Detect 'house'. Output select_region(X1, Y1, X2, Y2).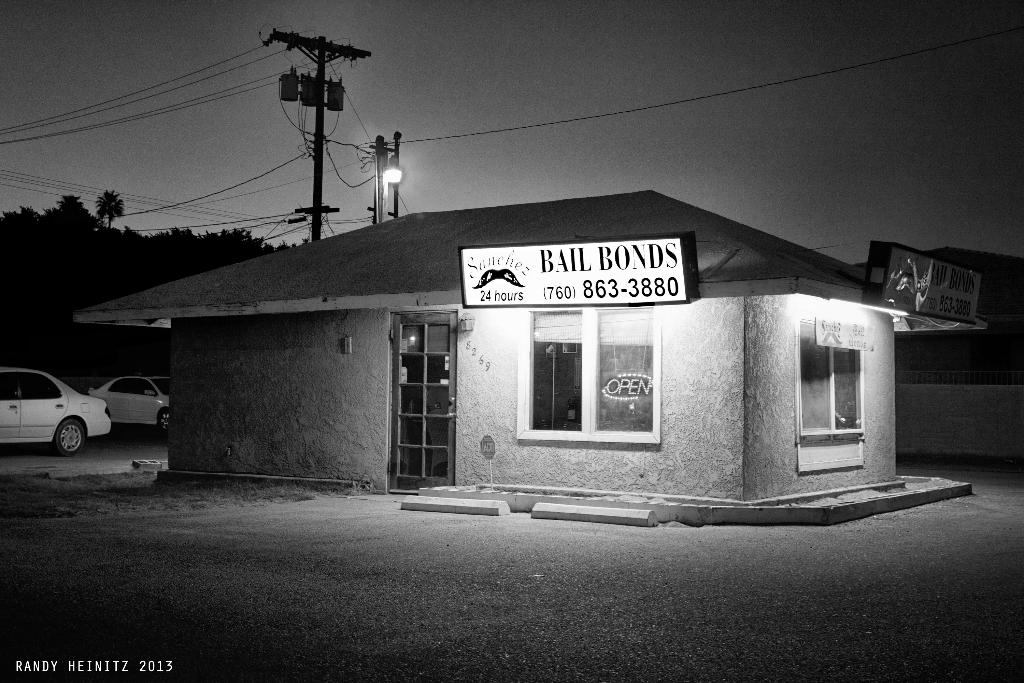
select_region(139, 150, 935, 518).
